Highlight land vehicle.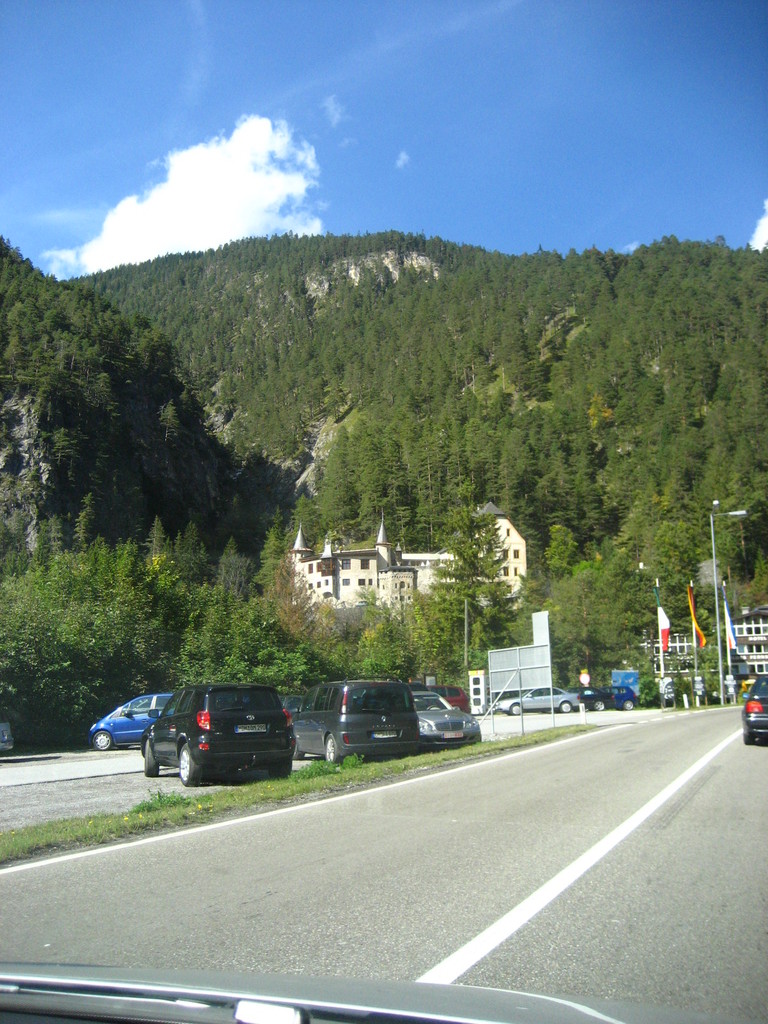
Highlighted region: {"x1": 742, "y1": 673, "x2": 767, "y2": 742}.
